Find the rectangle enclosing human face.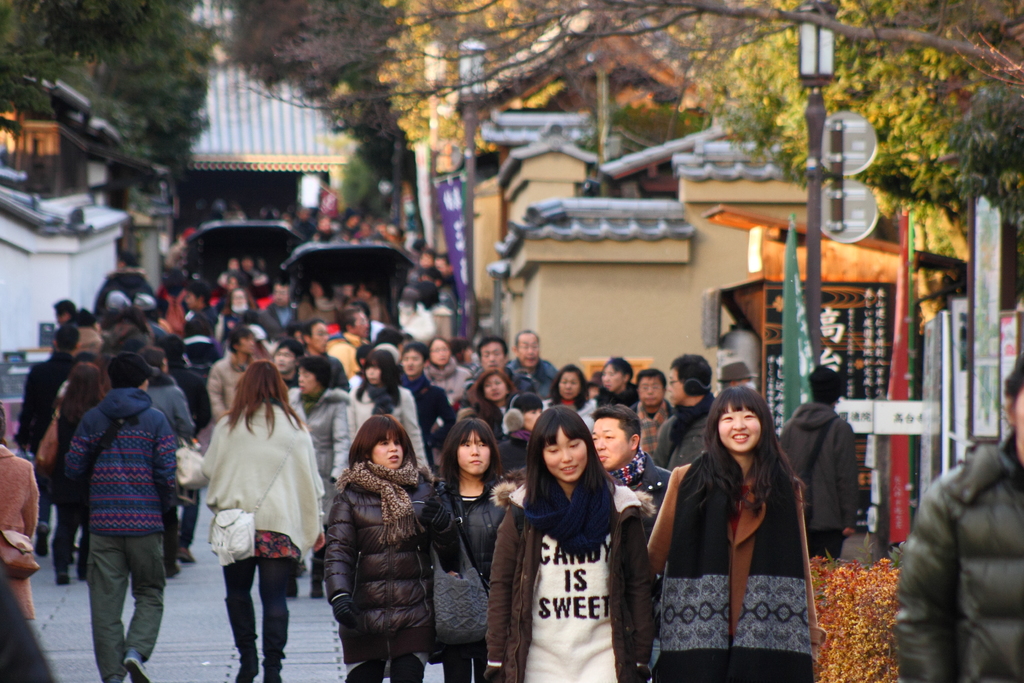
(left=428, top=340, right=451, bottom=366).
